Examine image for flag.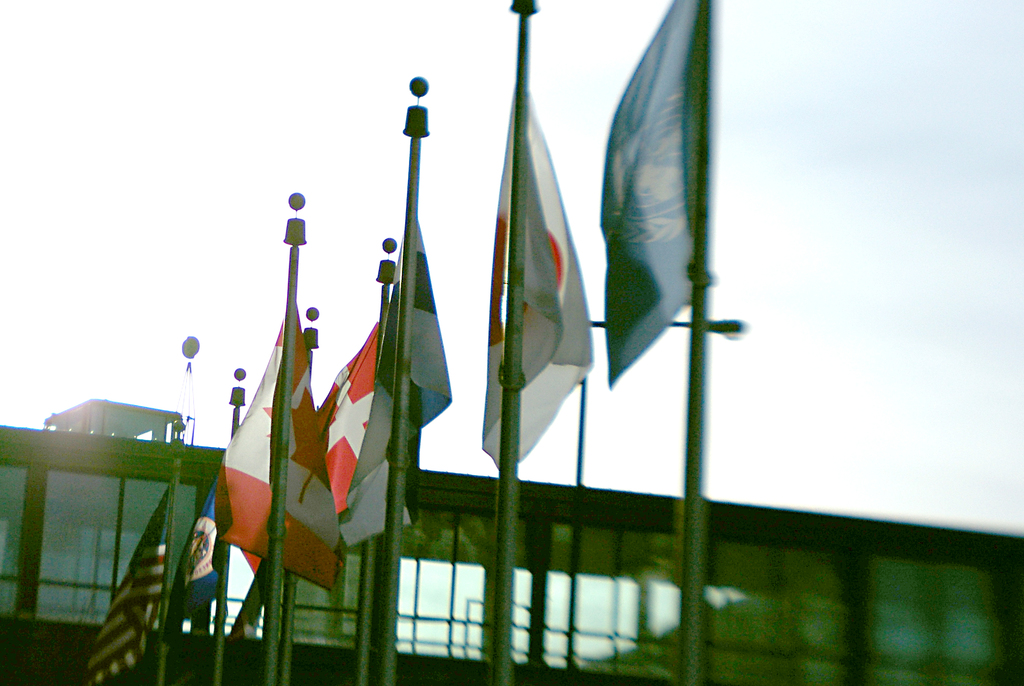
Examination result: <box>84,481,170,685</box>.
